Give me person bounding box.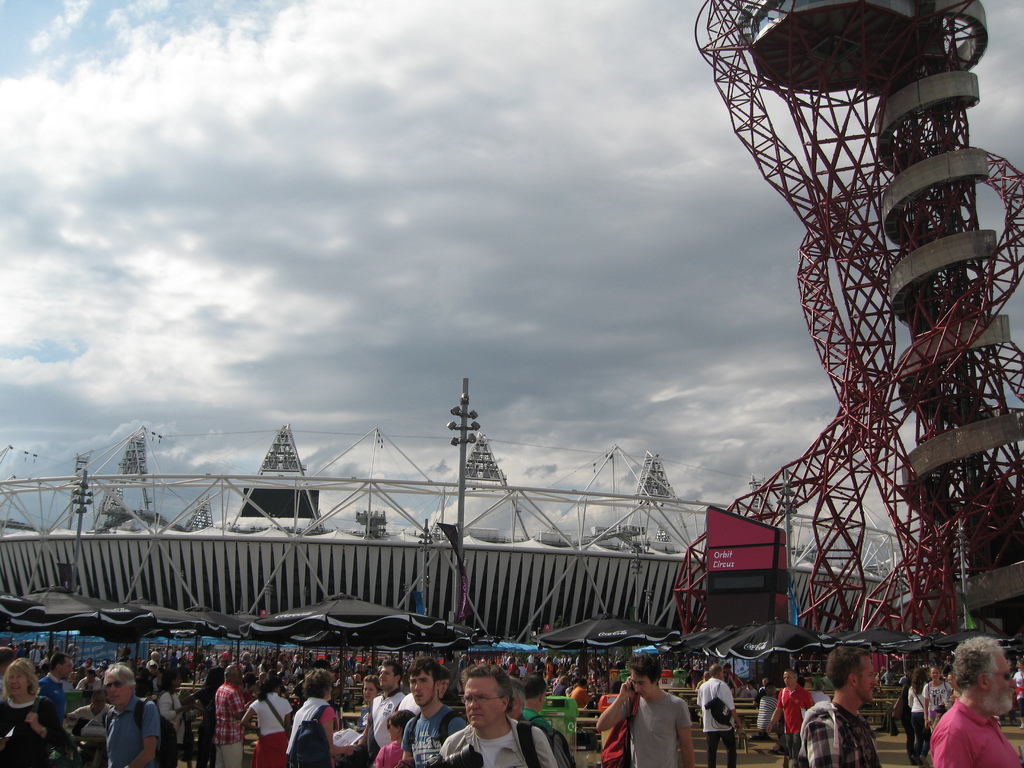
left=806, top=641, right=882, bottom=767.
